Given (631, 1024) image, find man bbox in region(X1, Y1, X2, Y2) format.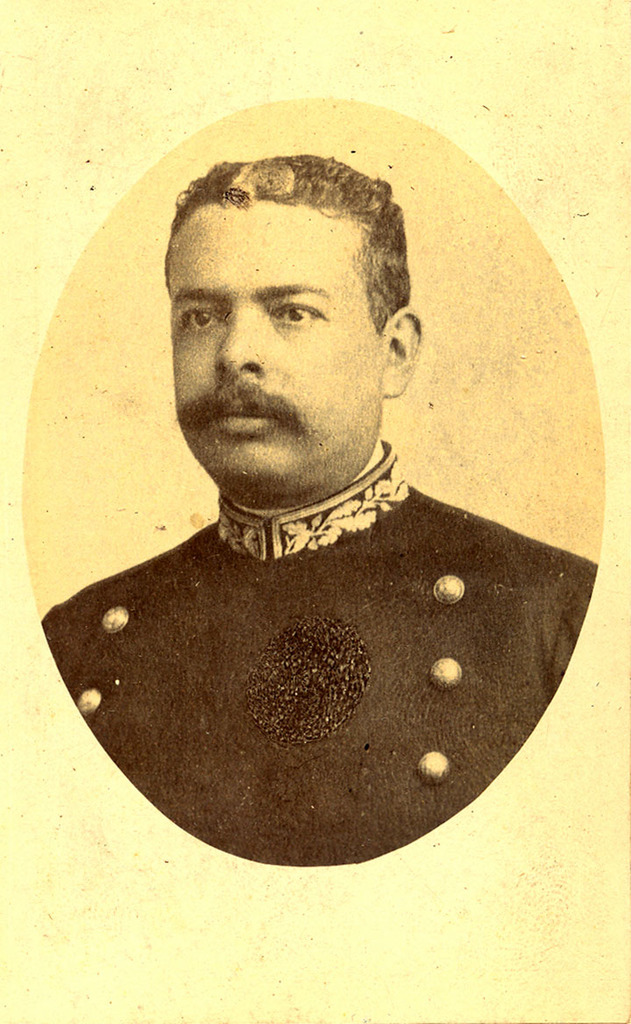
region(0, 137, 630, 874).
